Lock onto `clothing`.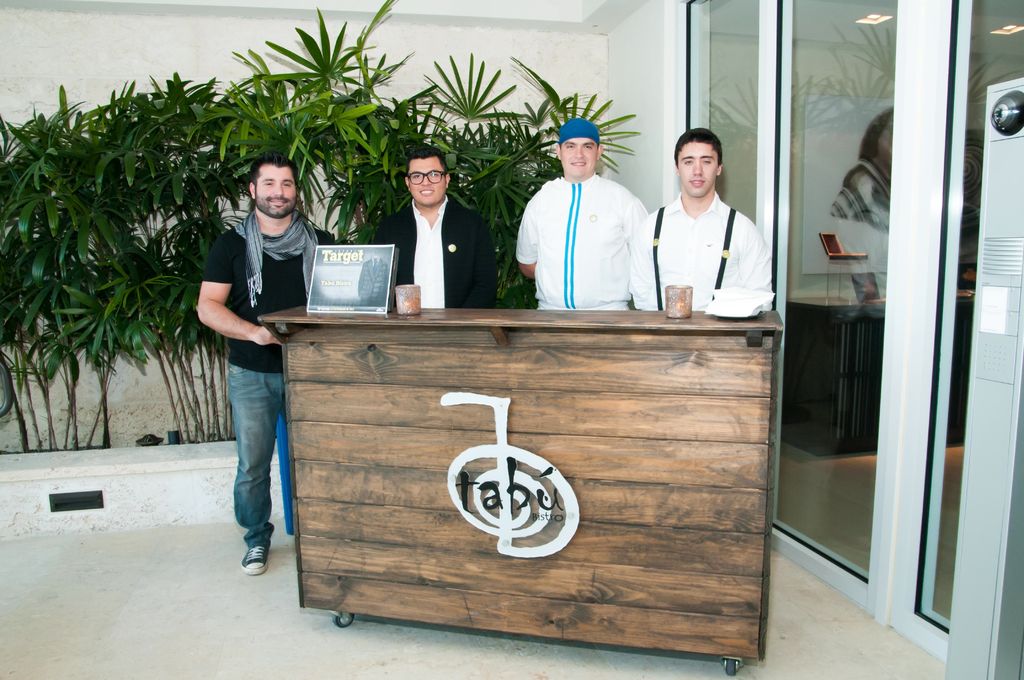
Locked: 202,217,347,546.
